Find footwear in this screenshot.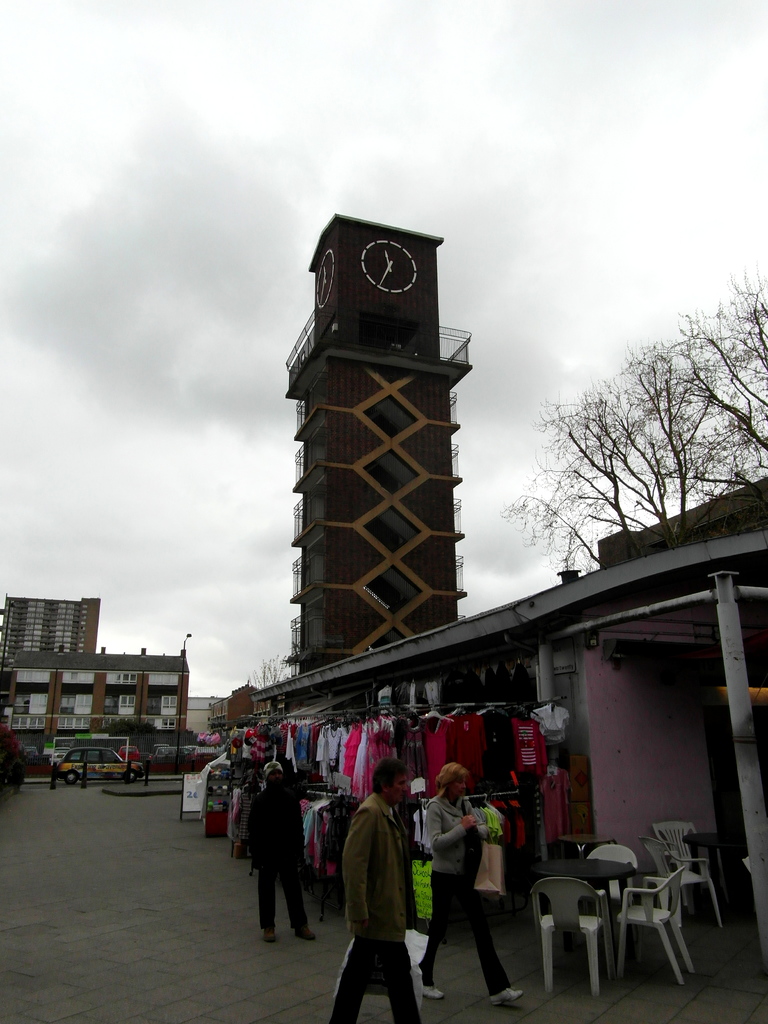
The bounding box for footwear is 484/986/525/1008.
